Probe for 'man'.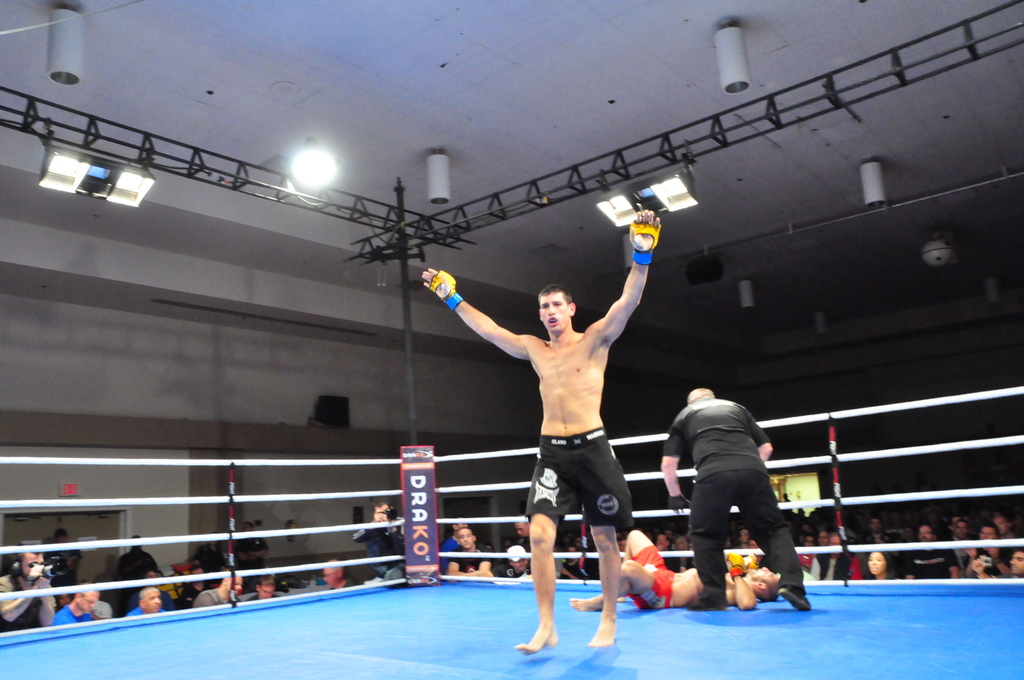
Probe result: (left=615, top=539, right=627, bottom=564).
